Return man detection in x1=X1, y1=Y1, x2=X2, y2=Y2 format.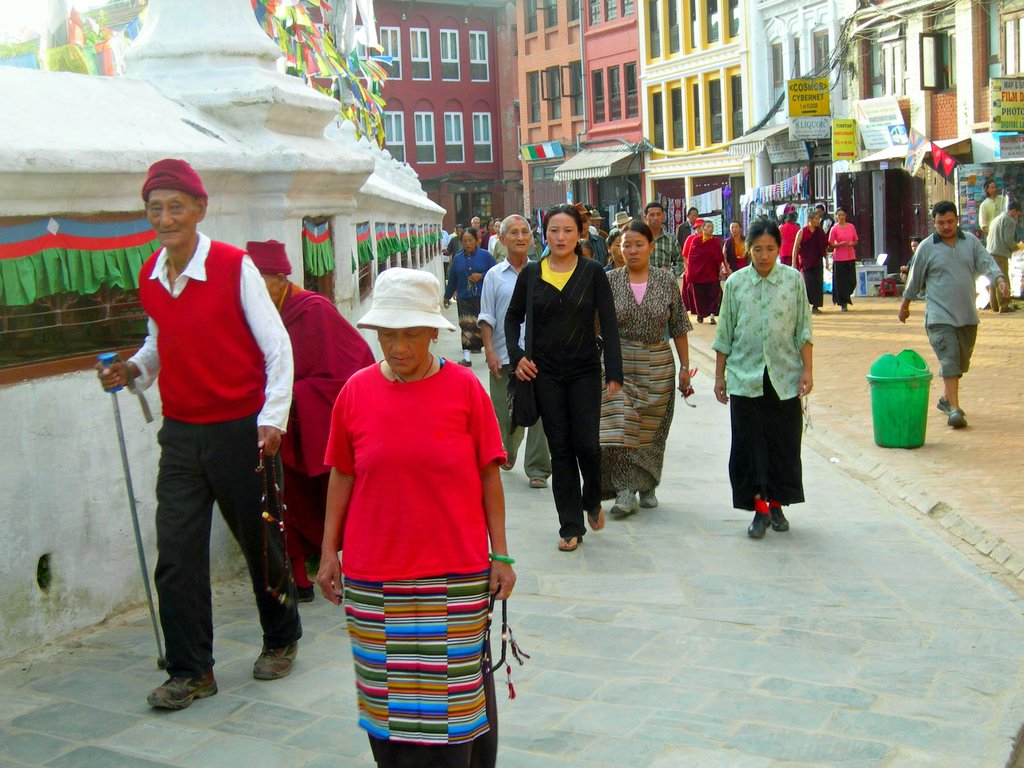
x1=119, y1=166, x2=301, y2=712.
